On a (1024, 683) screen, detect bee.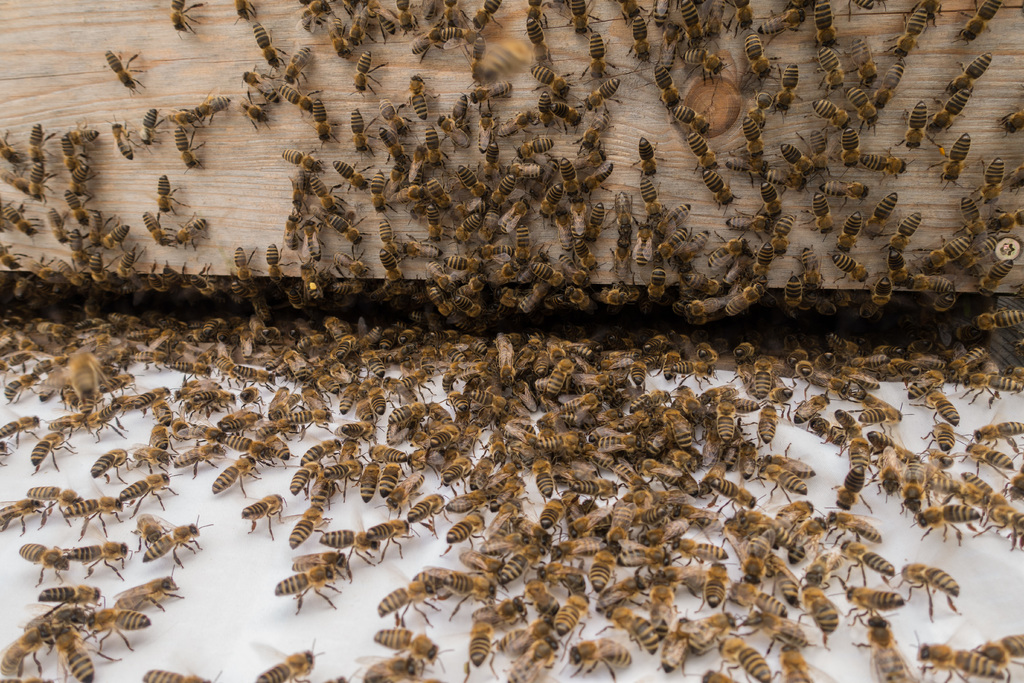
(x1=97, y1=224, x2=132, y2=252).
